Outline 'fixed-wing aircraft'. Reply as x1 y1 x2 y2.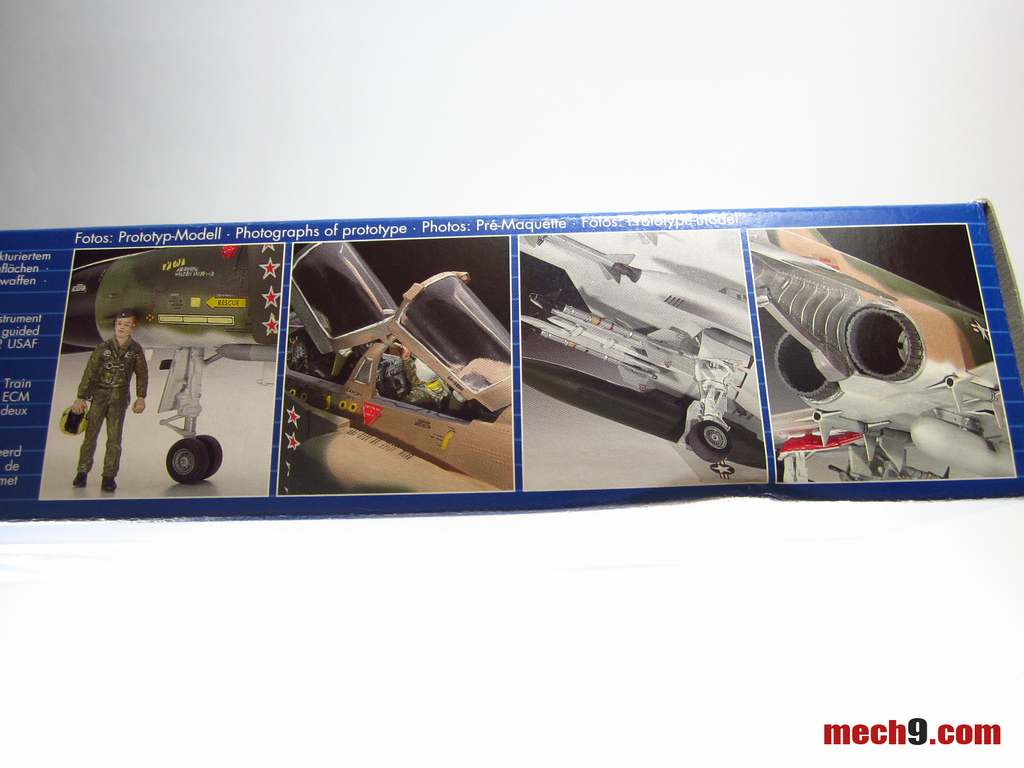
520 222 755 468.
